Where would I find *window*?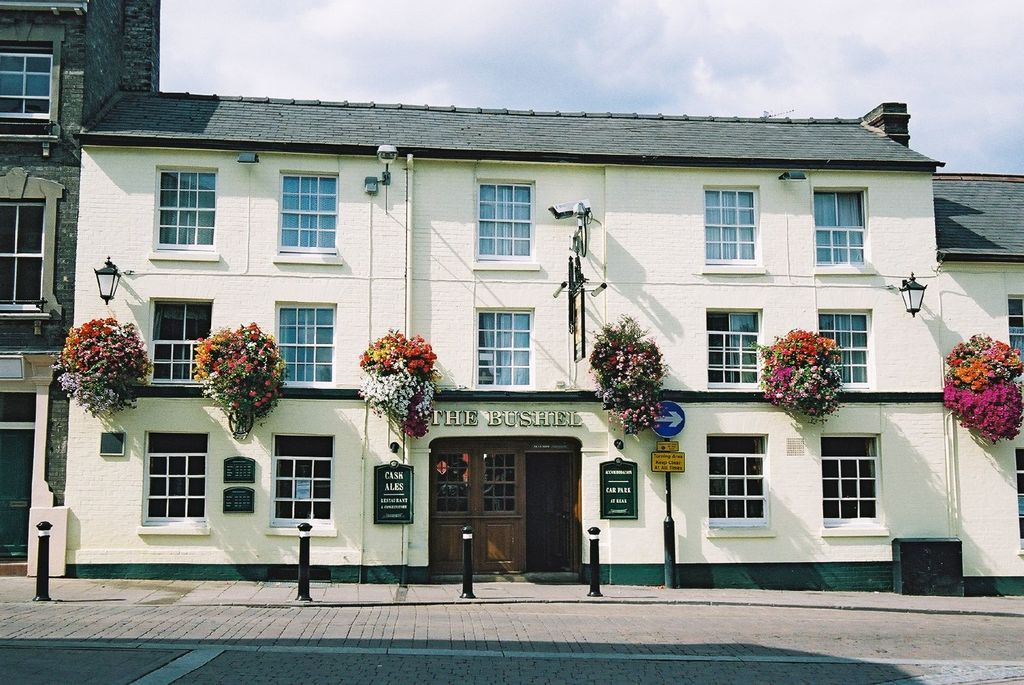
At locate(820, 311, 874, 388).
